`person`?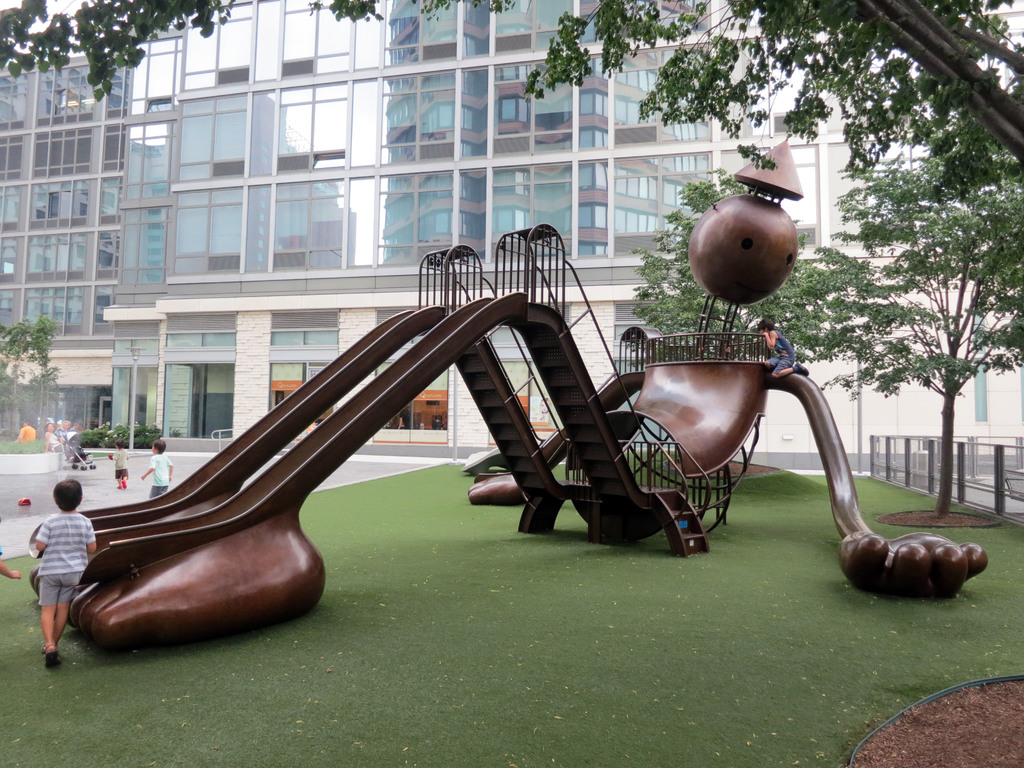
[141, 442, 175, 494]
